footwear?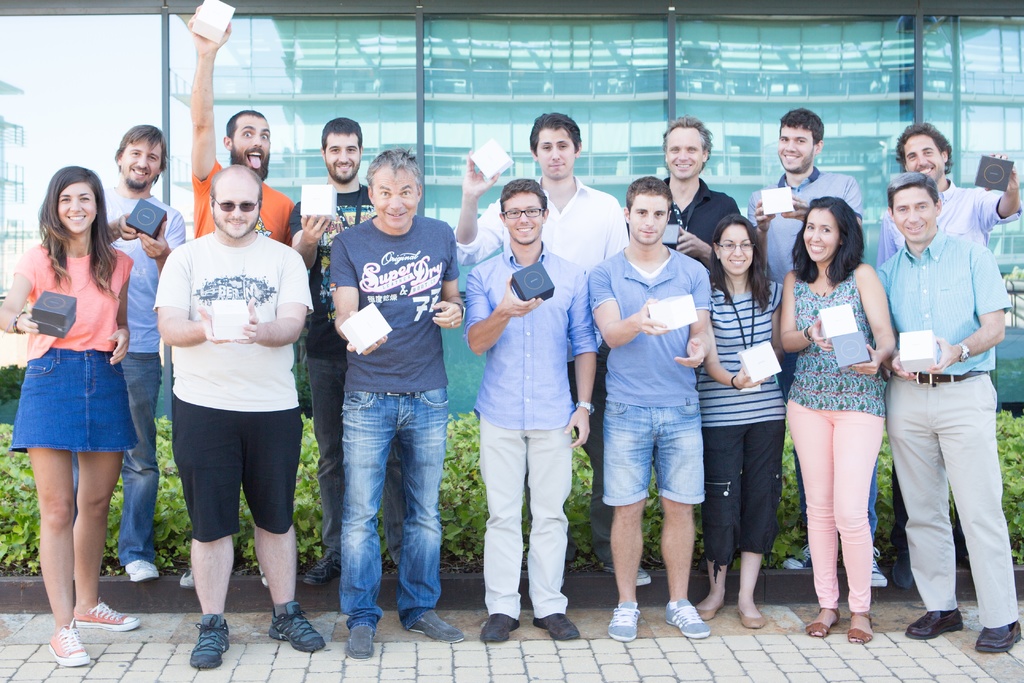
BBox(978, 623, 1021, 653)
